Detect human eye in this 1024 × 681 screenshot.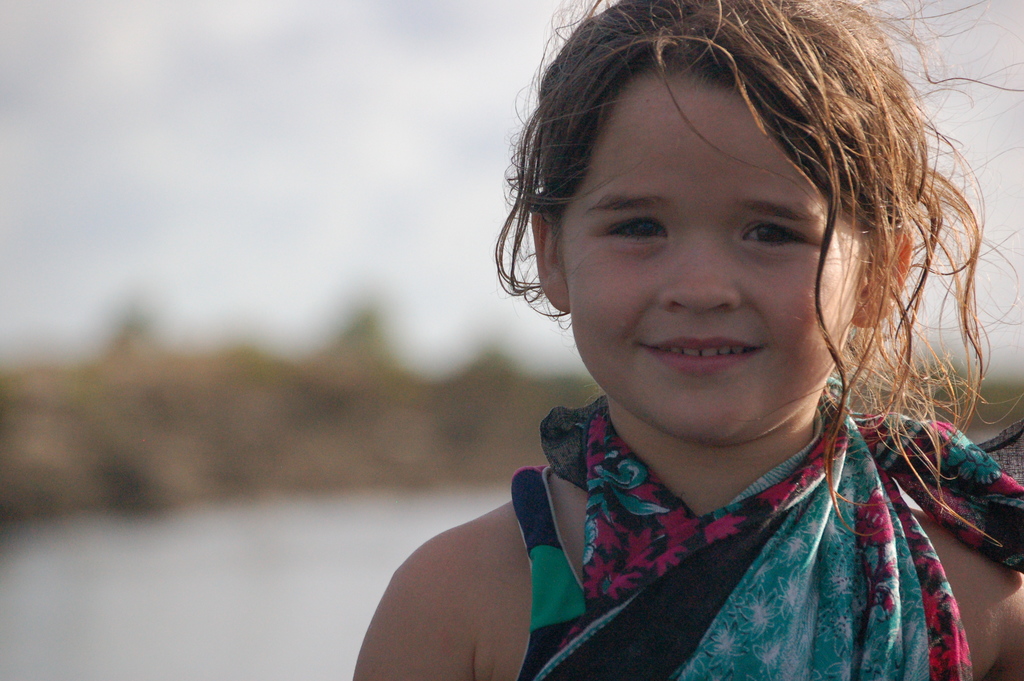
Detection: 737, 217, 813, 253.
